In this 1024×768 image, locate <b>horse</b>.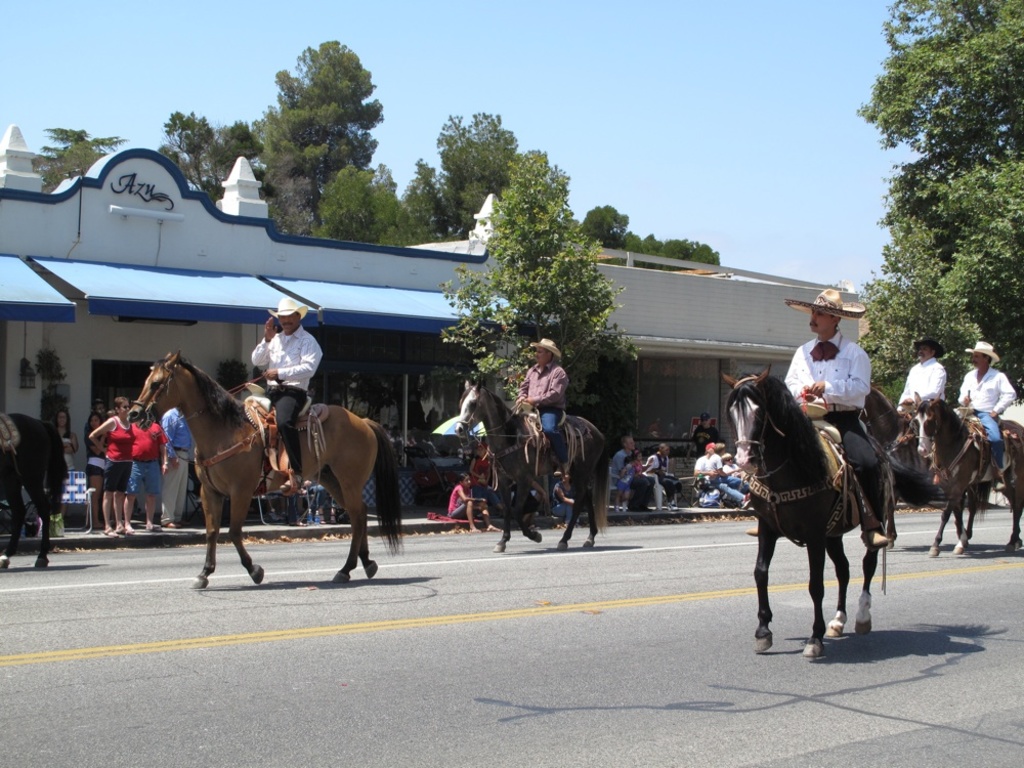
Bounding box: [x1=730, y1=361, x2=948, y2=651].
